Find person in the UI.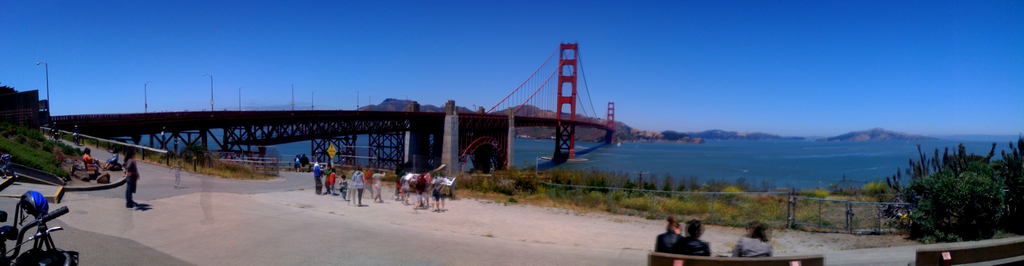
UI element at Rect(85, 145, 101, 168).
